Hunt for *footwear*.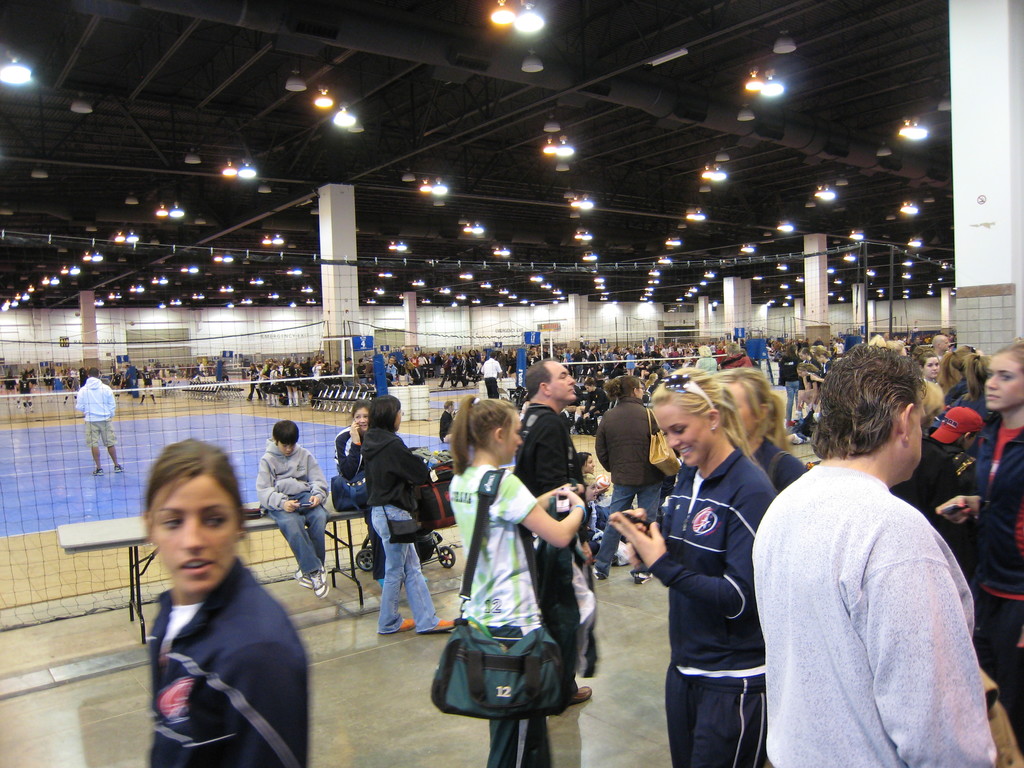
Hunted down at <box>572,683,592,705</box>.
